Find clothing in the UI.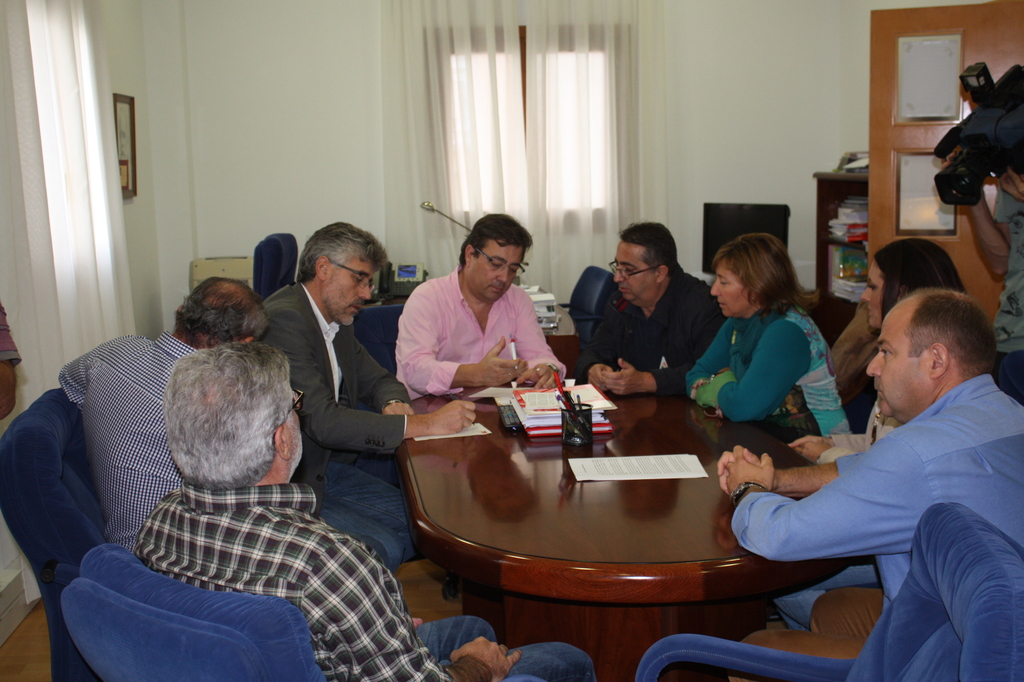
UI element at [x1=724, y1=368, x2=1023, y2=596].
